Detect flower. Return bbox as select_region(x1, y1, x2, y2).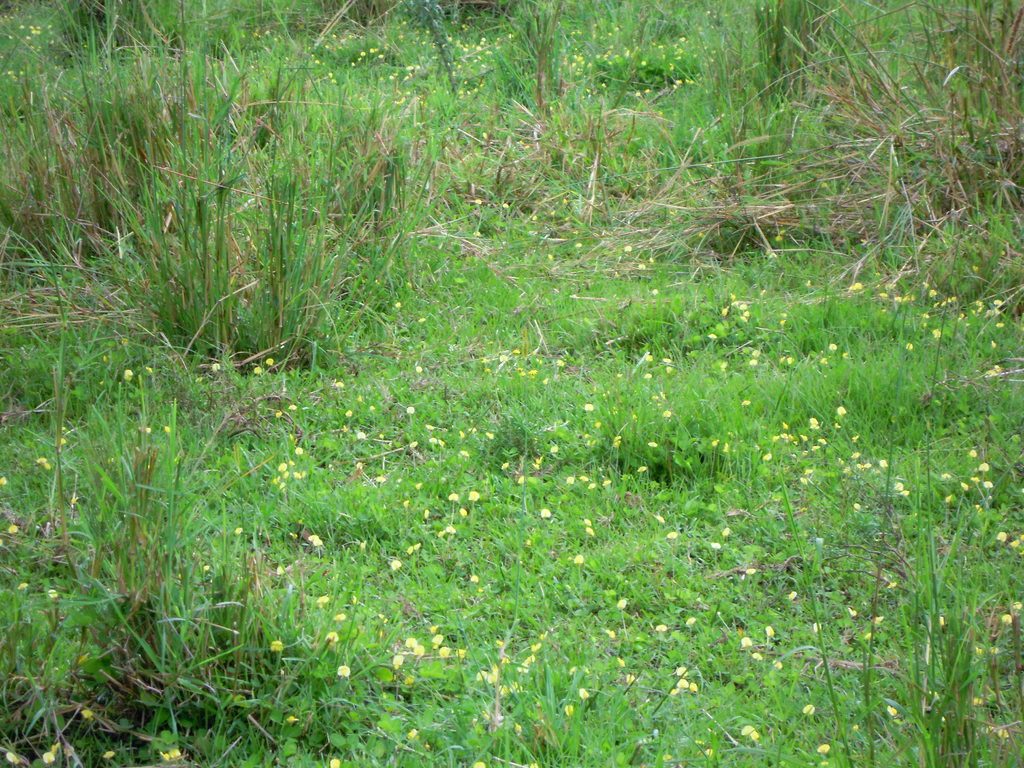
select_region(377, 471, 387, 484).
